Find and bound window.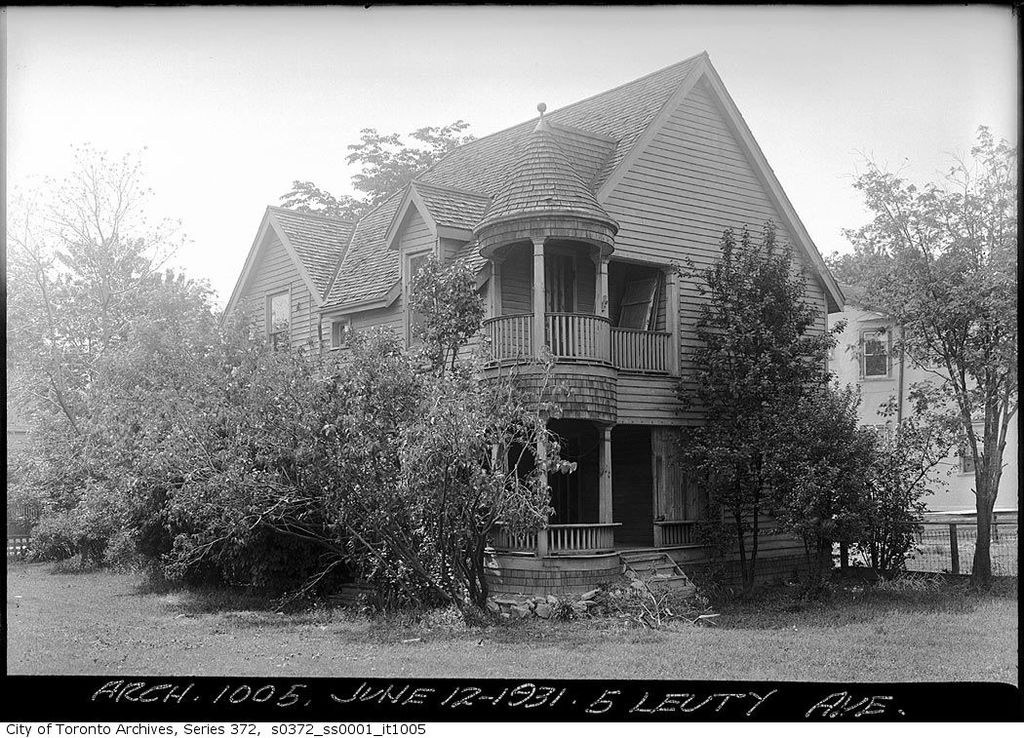
Bound: box=[403, 252, 434, 347].
